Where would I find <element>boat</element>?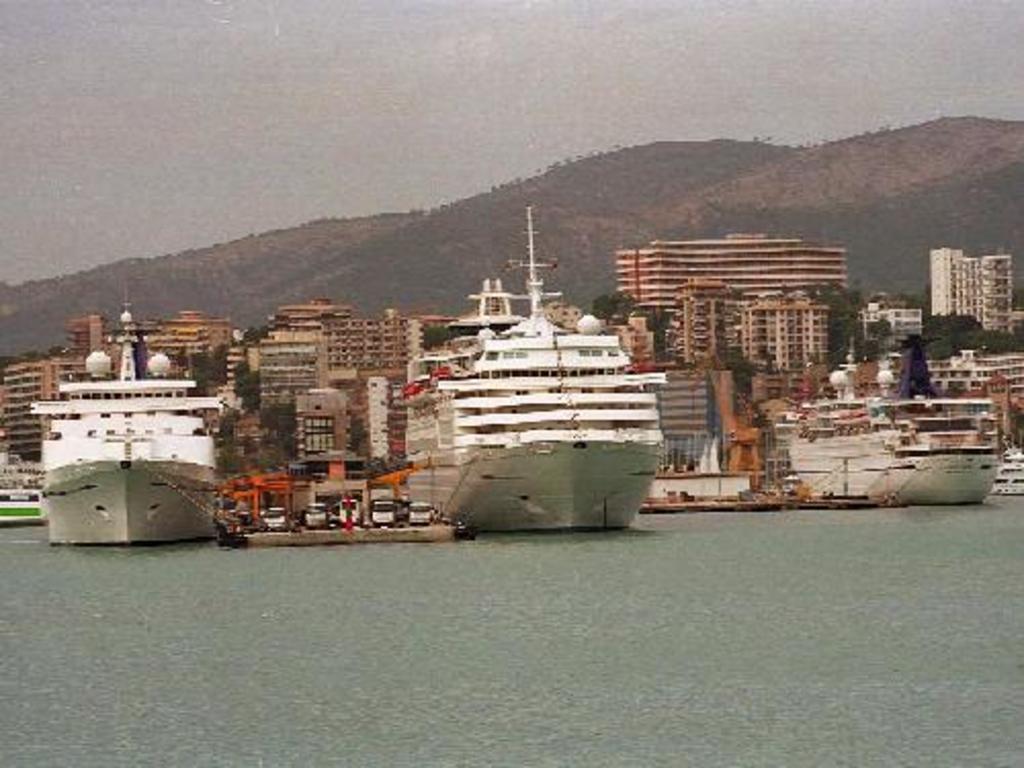
At 379, 215, 682, 520.
